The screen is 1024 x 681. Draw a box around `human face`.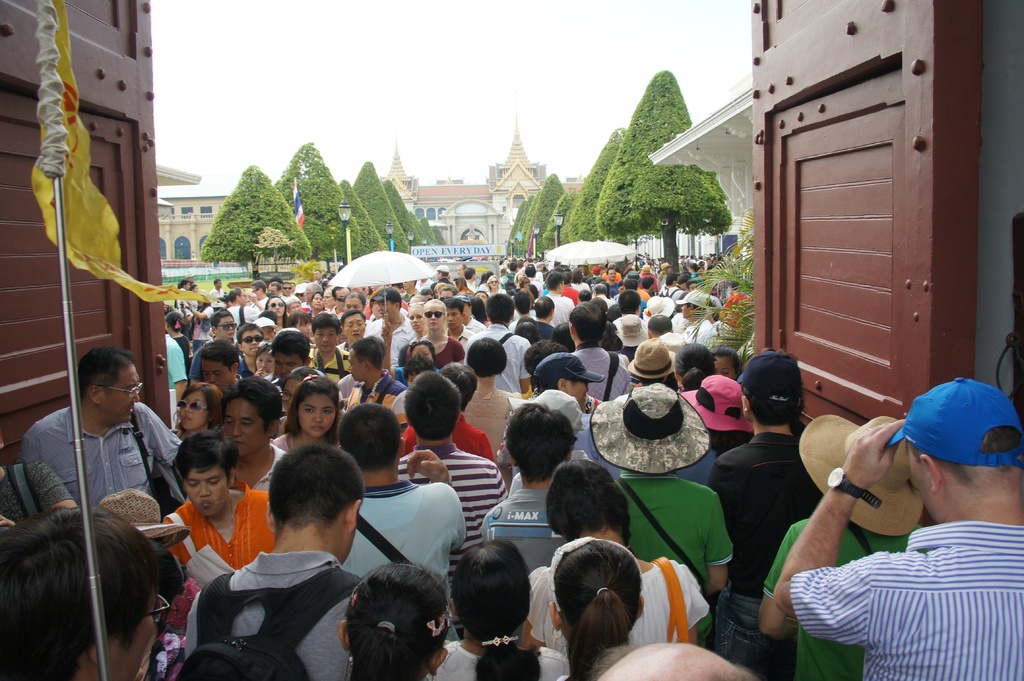
[left=410, top=344, right=434, bottom=360].
